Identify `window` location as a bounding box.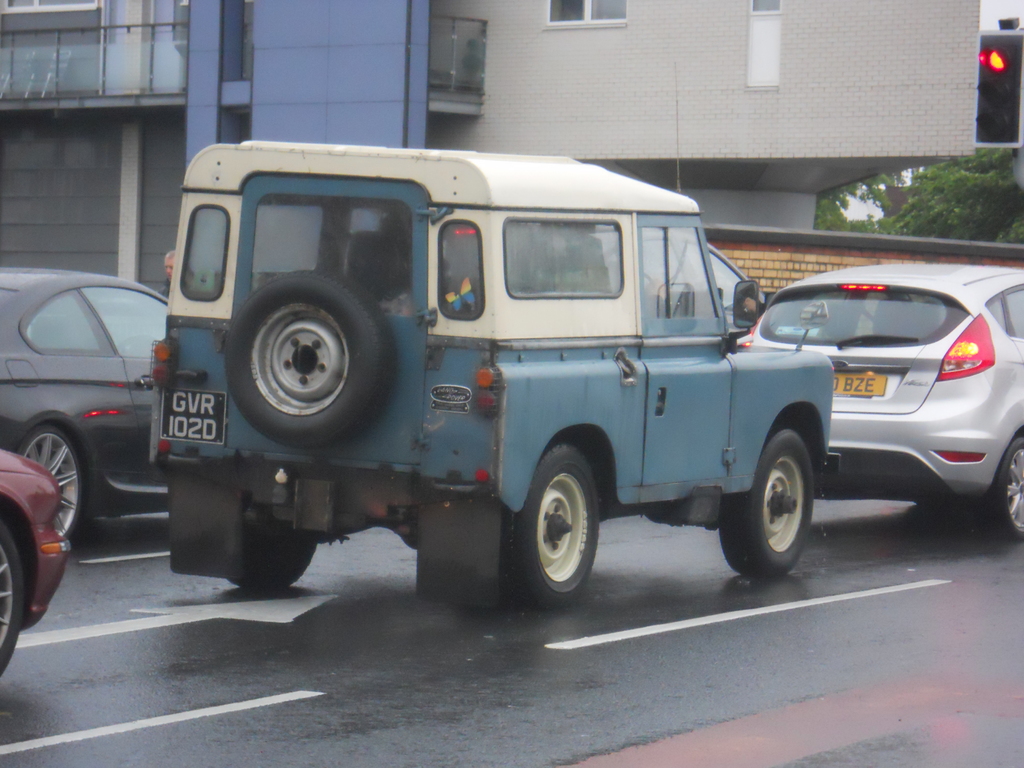
l=746, t=0, r=781, b=91.
